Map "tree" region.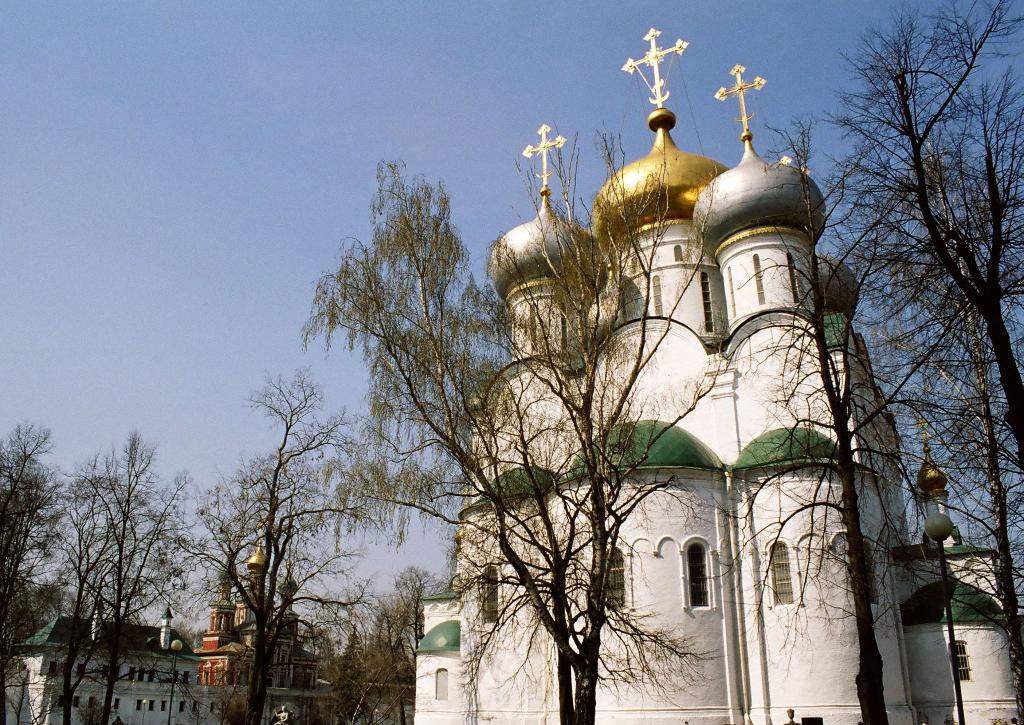
Mapped to 283 120 717 724.
